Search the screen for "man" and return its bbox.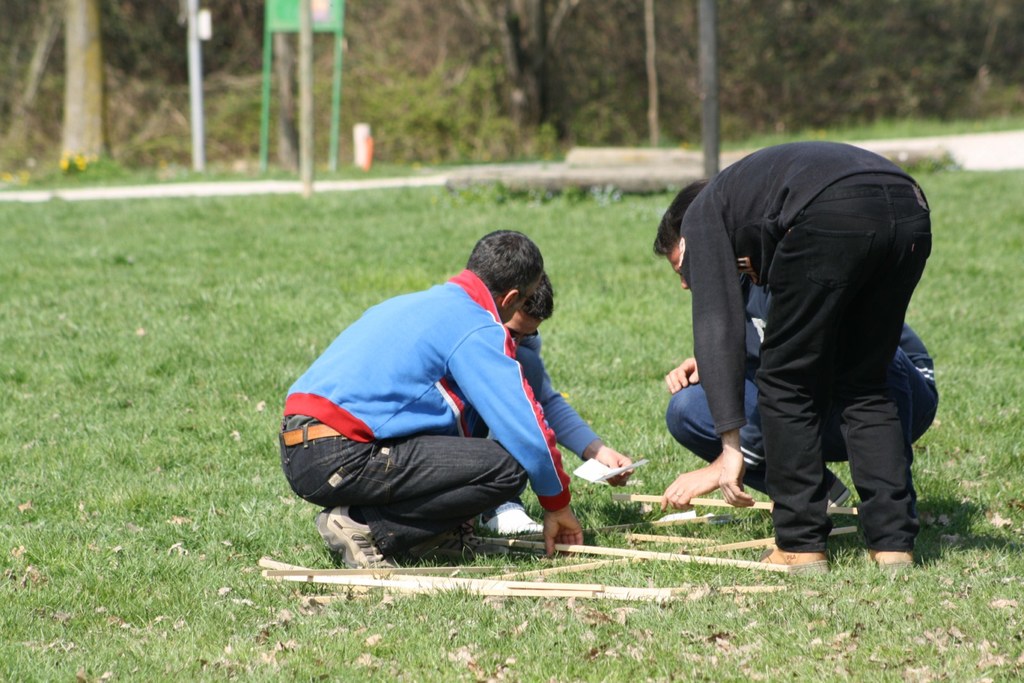
Found: {"x1": 278, "y1": 229, "x2": 586, "y2": 572}.
